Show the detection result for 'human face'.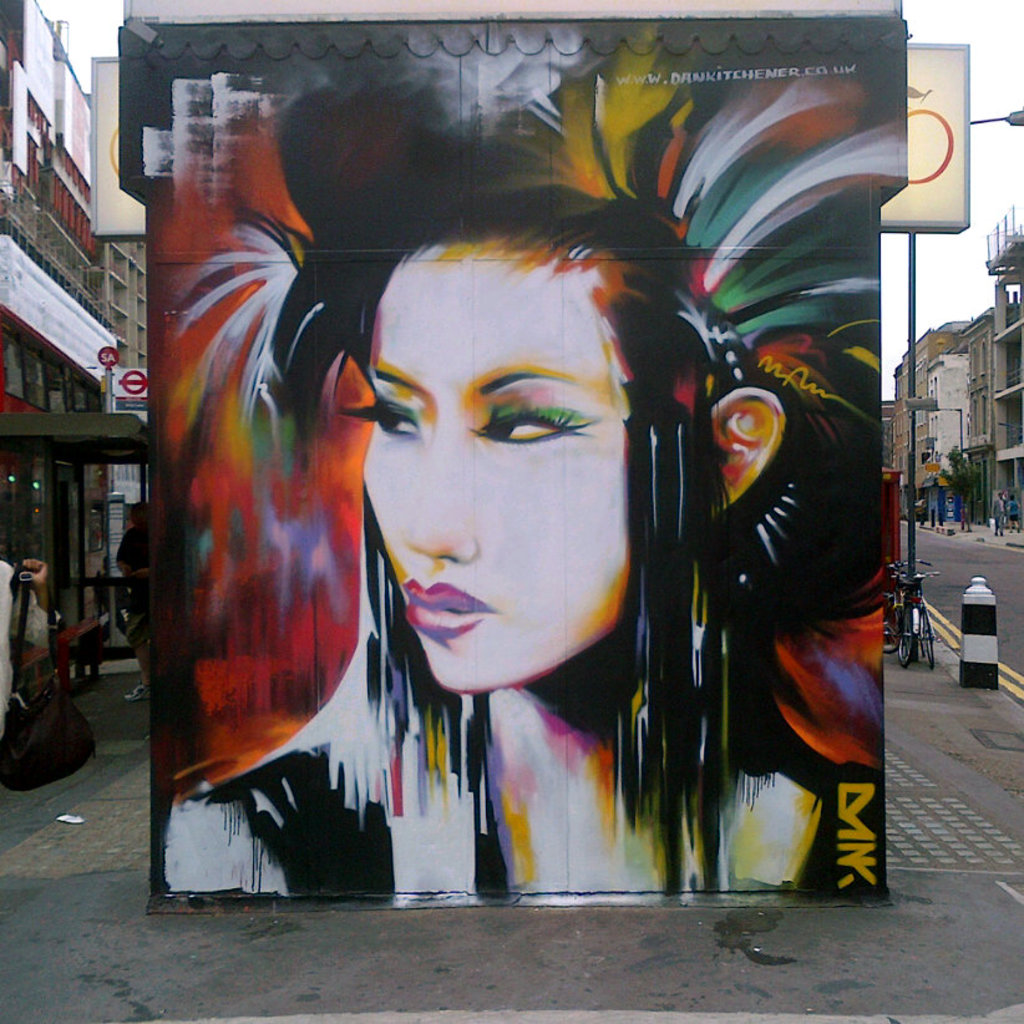
{"left": 351, "top": 234, "right": 643, "bottom": 700}.
